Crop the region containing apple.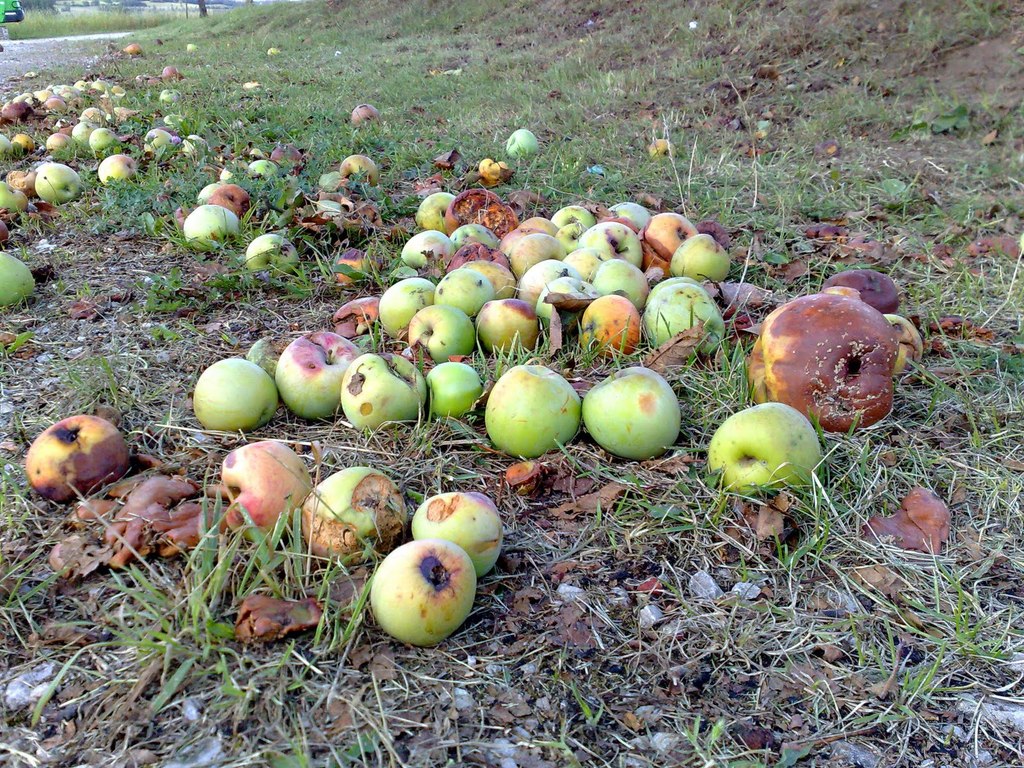
Crop region: (213,182,252,217).
